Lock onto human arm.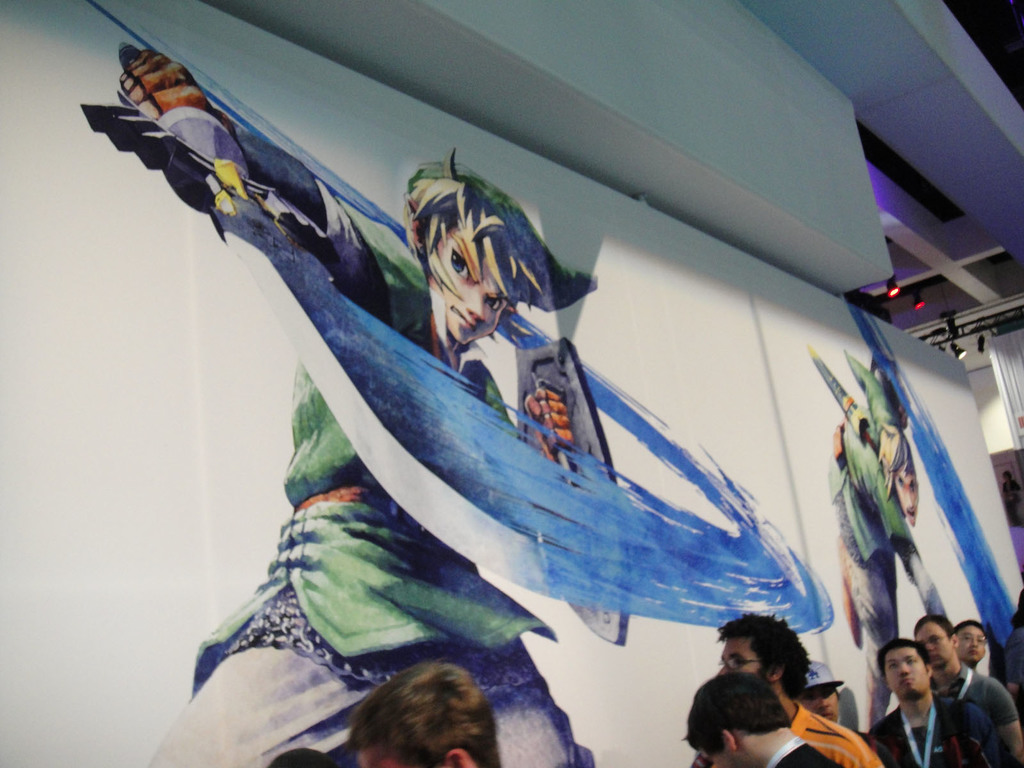
Locked: 995 687 1023 767.
